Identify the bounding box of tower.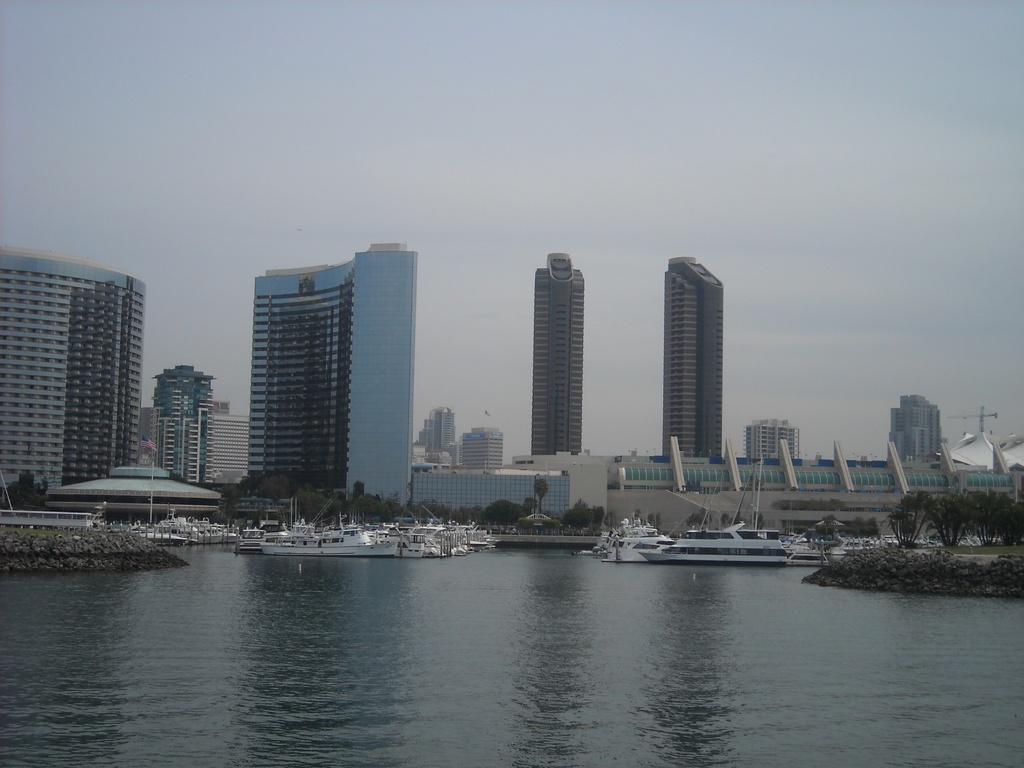
region(660, 254, 722, 458).
